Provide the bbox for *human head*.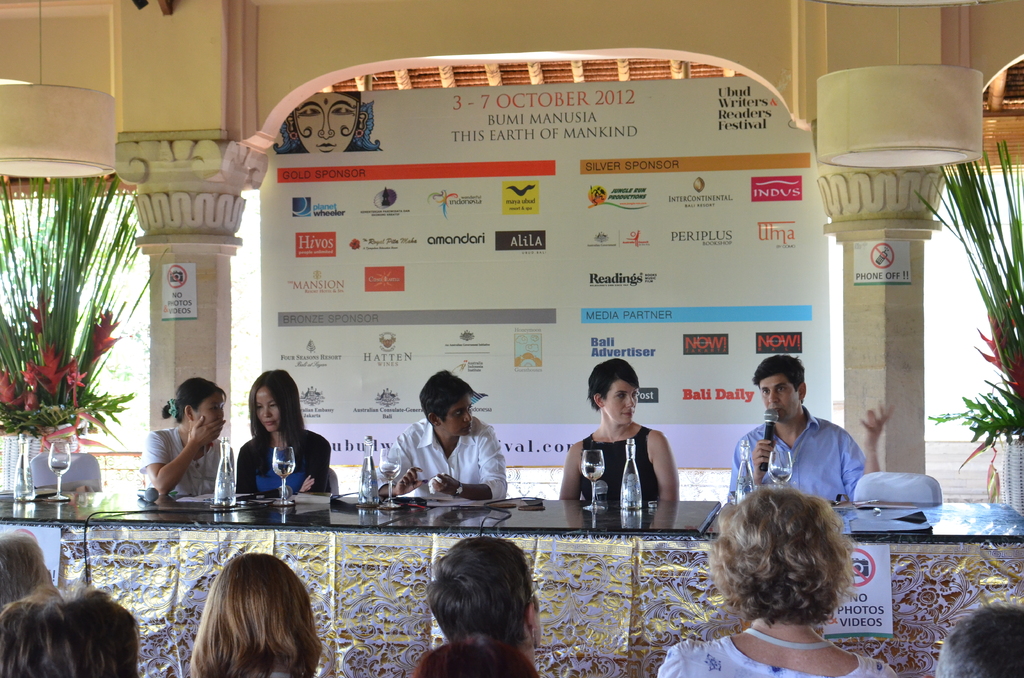
detection(587, 357, 641, 426).
